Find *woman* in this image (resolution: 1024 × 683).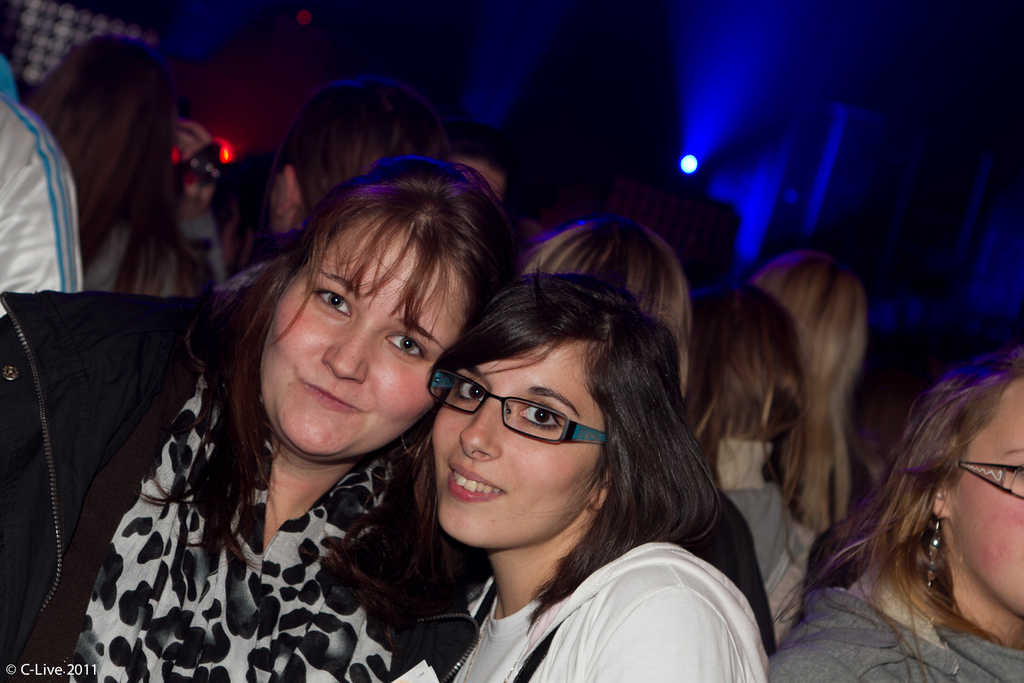
{"left": 668, "top": 271, "right": 812, "bottom": 595}.
